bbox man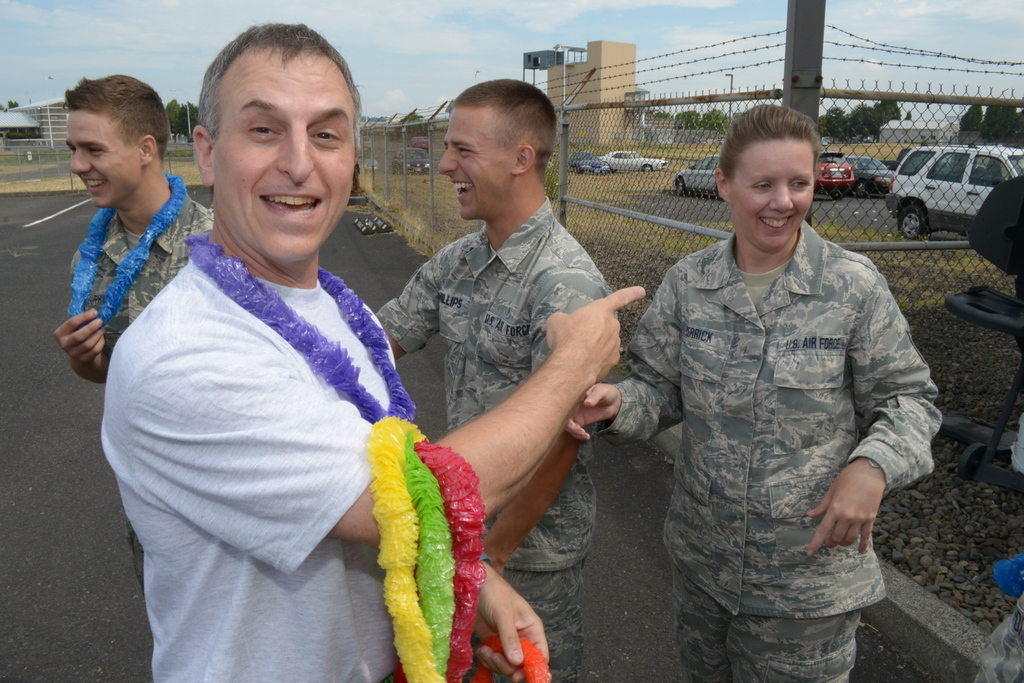
region(566, 102, 943, 682)
